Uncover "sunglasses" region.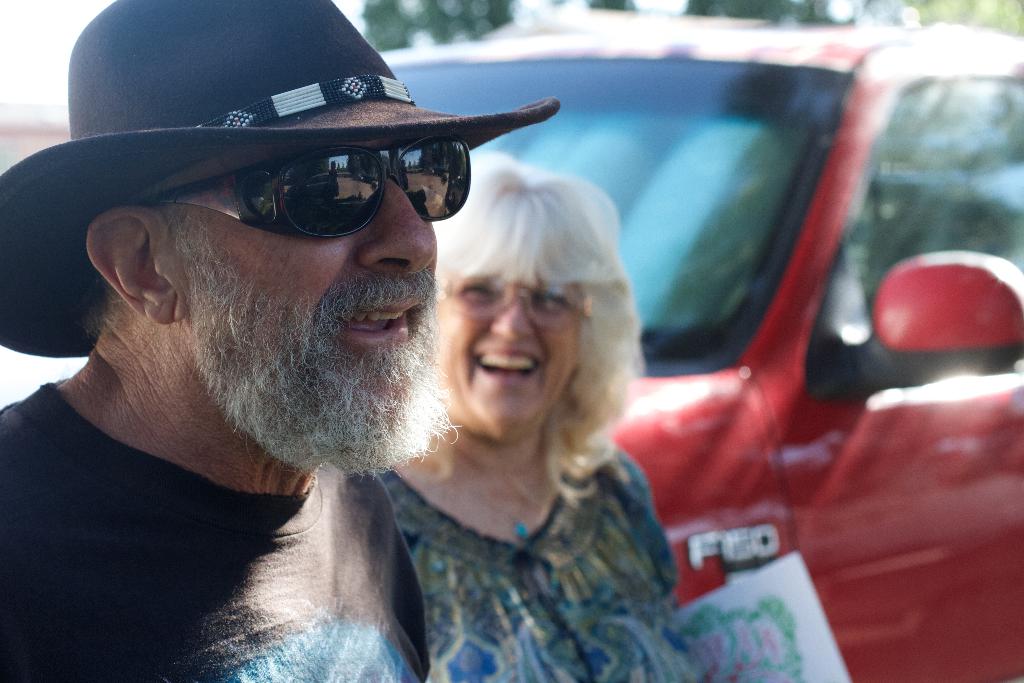
Uncovered: rect(149, 132, 470, 242).
